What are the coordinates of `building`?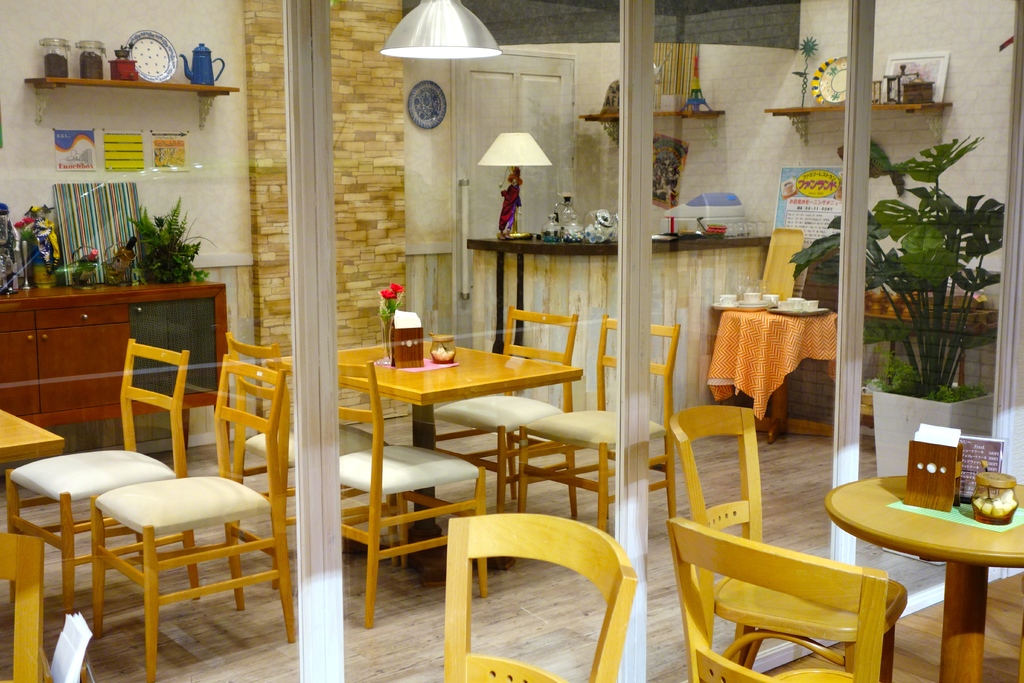
x1=0 y1=0 x2=1023 y2=682.
